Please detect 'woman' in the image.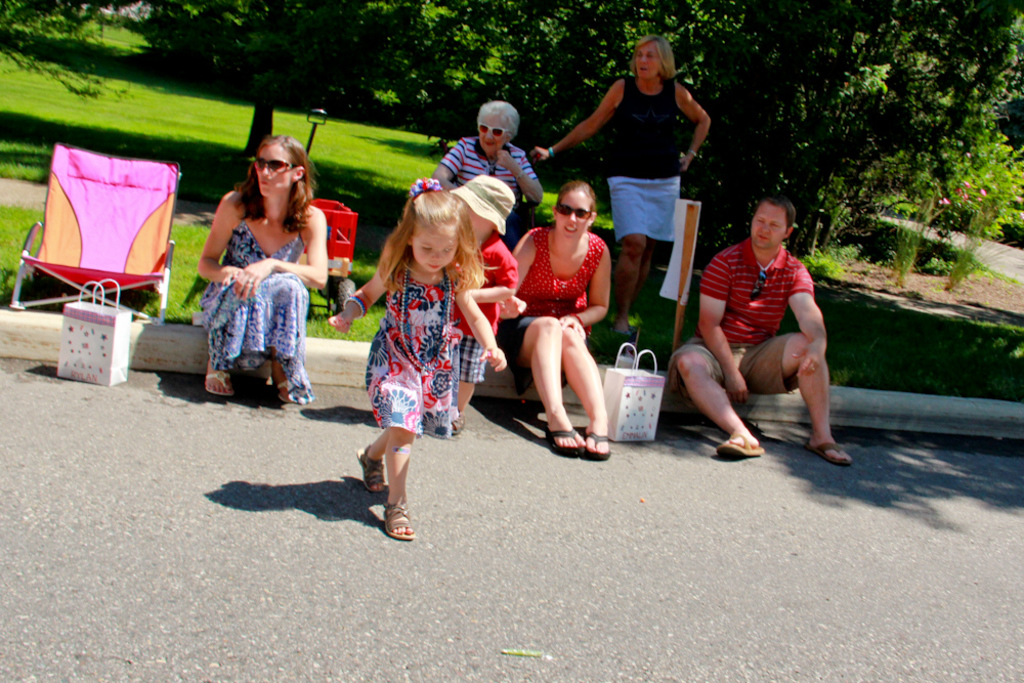
detection(527, 35, 713, 336).
